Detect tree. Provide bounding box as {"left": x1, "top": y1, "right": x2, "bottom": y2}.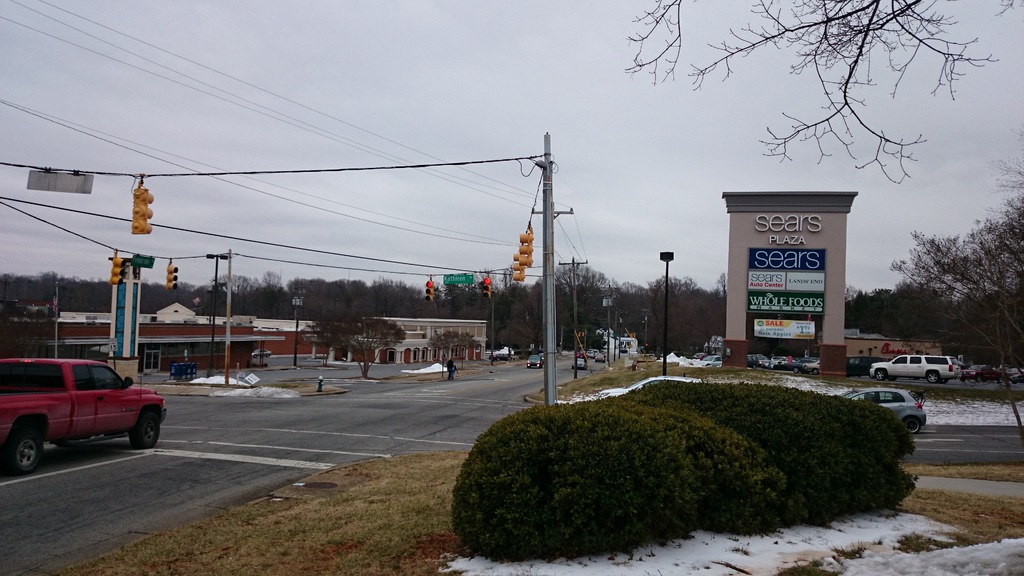
{"left": 876, "top": 205, "right": 1001, "bottom": 347}.
